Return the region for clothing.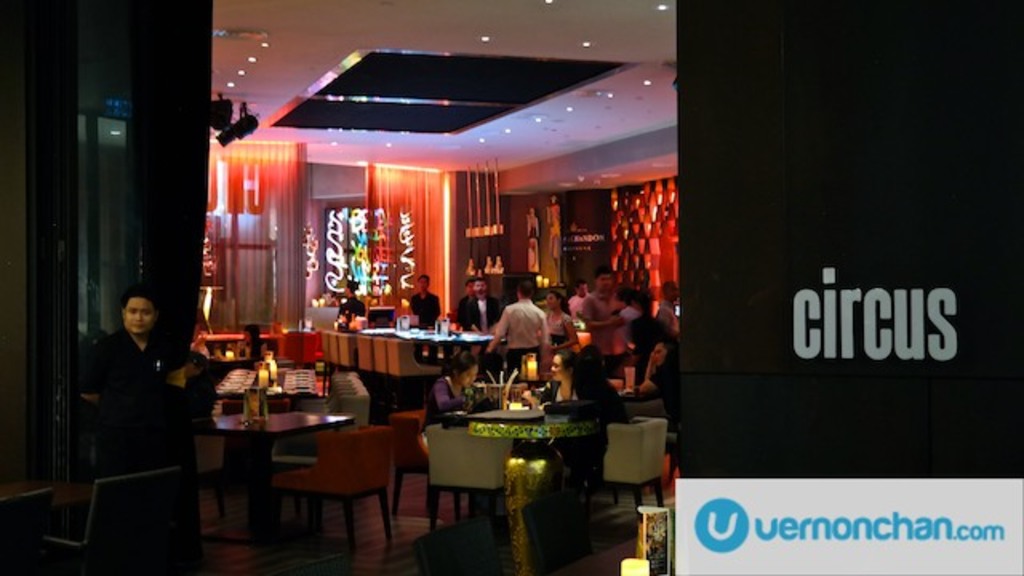
detection(485, 283, 554, 386).
